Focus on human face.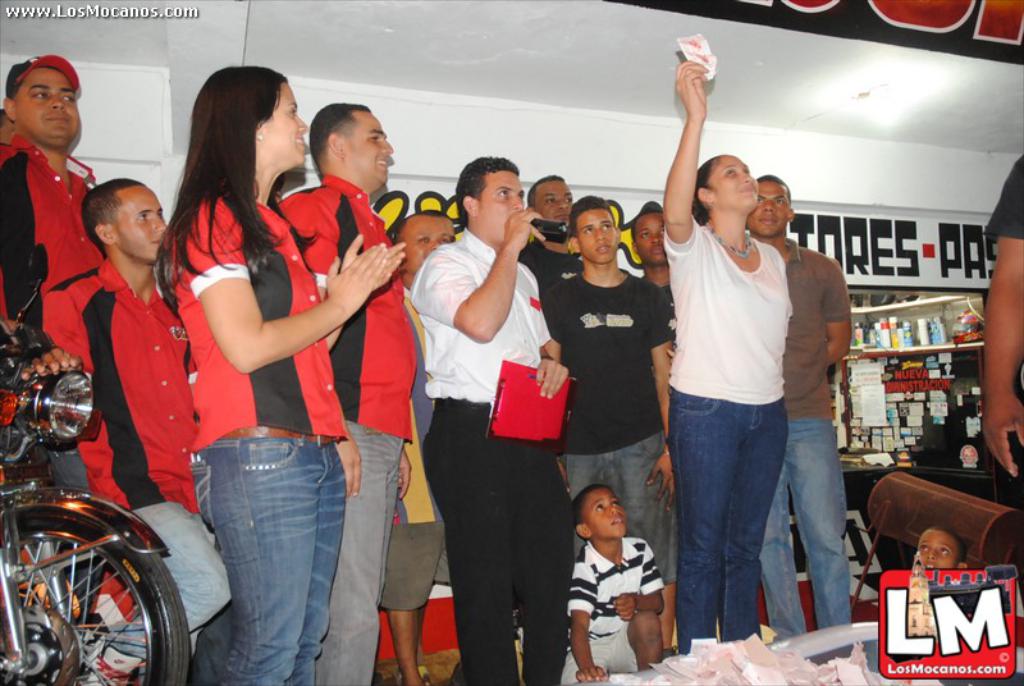
Focused at 259:79:305:165.
